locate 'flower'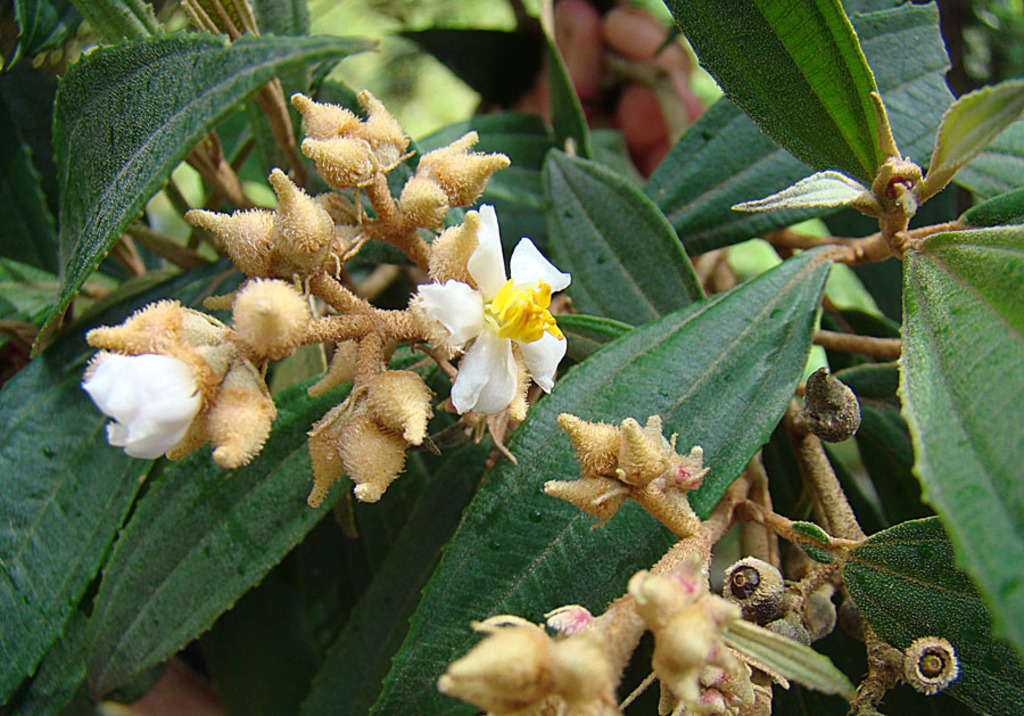
410, 205, 571, 412
